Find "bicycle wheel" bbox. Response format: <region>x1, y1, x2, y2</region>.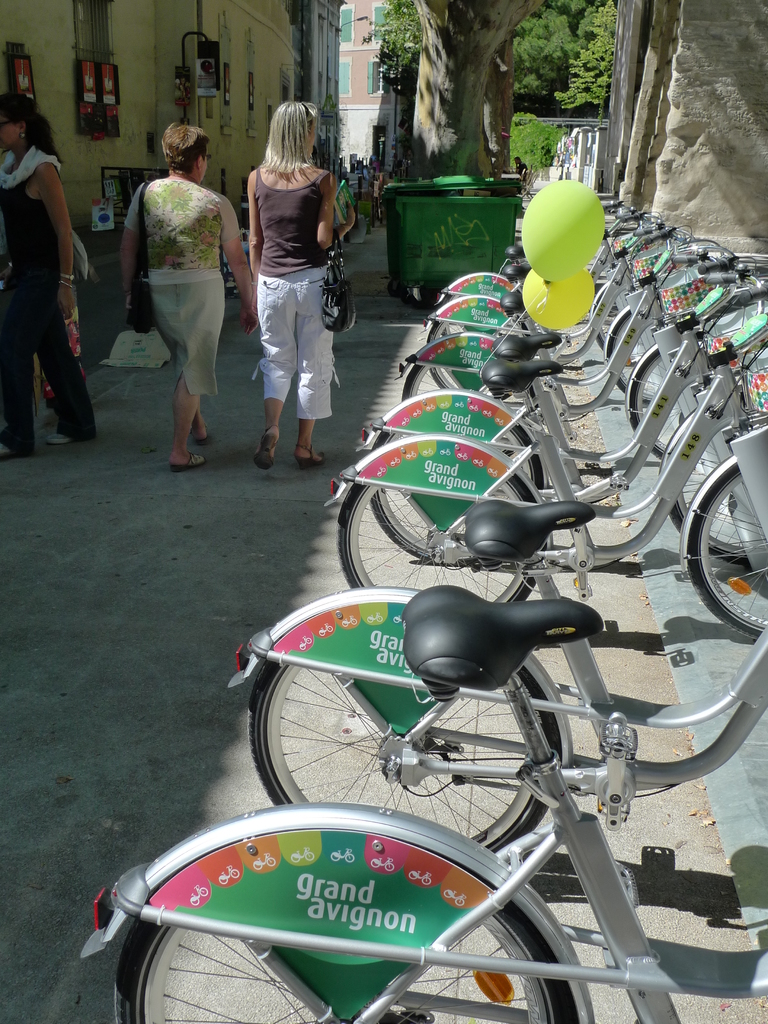
<region>625, 349, 682, 460</region>.
